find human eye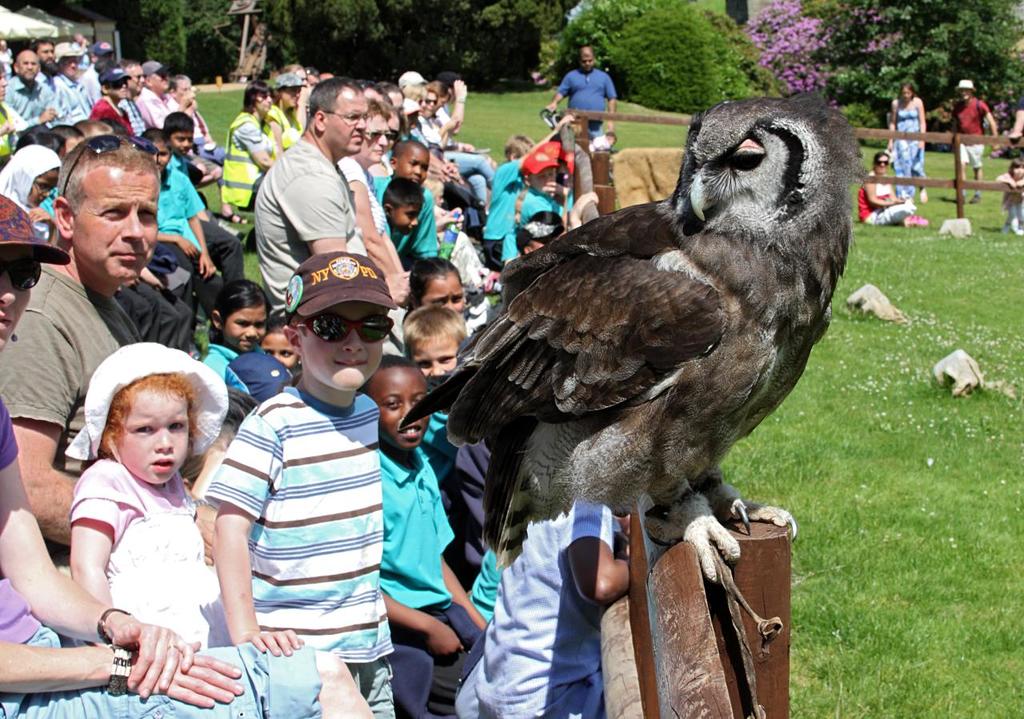
281:350:291:356
